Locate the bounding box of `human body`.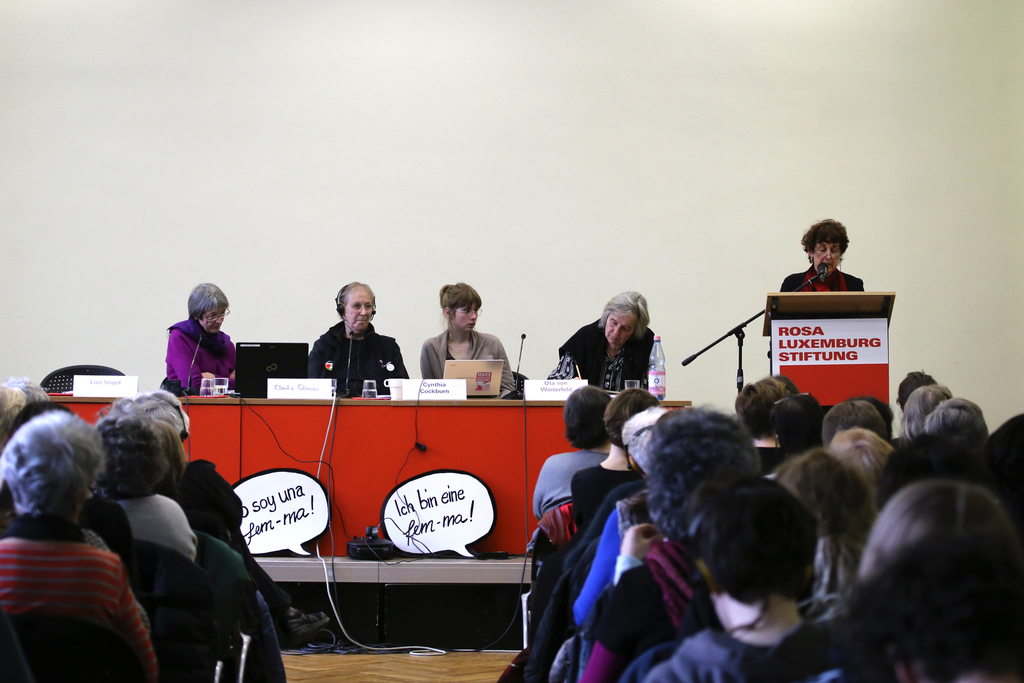
Bounding box: pyautogui.locateOnScreen(307, 280, 411, 399).
